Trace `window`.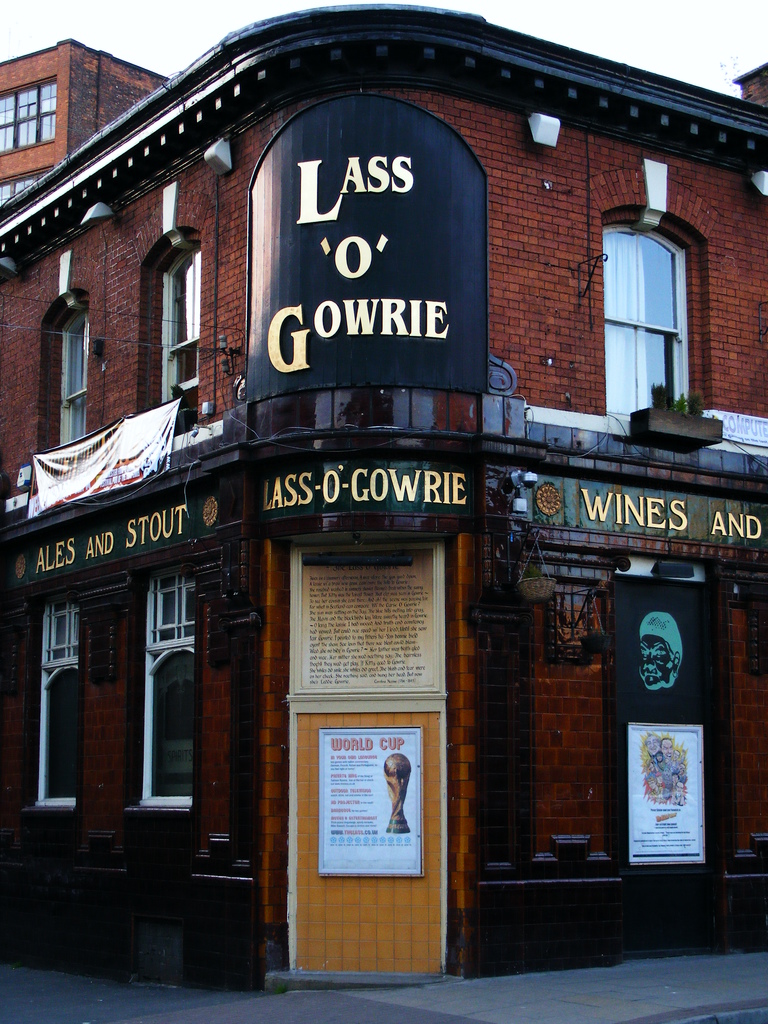
Traced to left=13, top=302, right=100, bottom=488.
